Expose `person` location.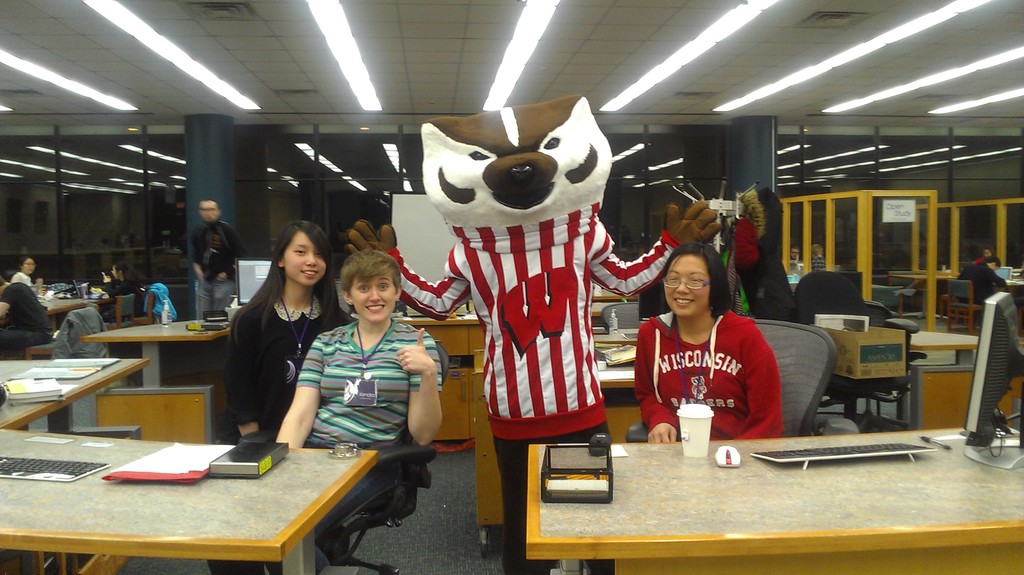
Exposed at bbox(636, 245, 787, 451).
